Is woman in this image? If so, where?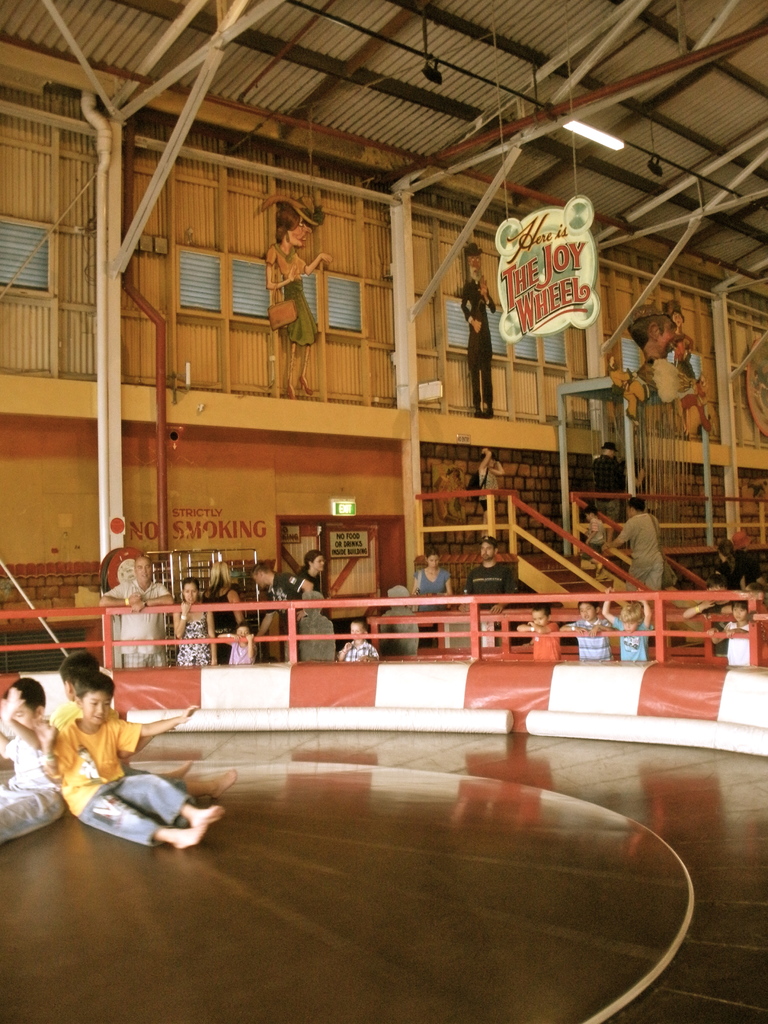
Yes, at detection(410, 548, 453, 652).
